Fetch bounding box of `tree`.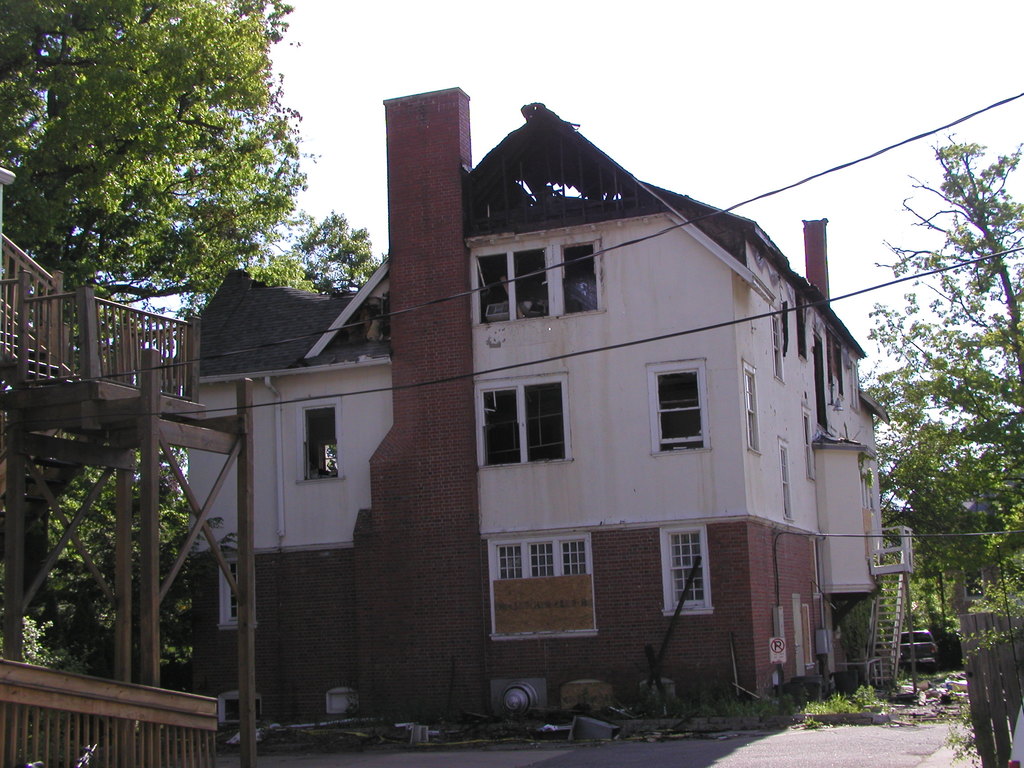
Bbox: crop(857, 116, 1023, 654).
